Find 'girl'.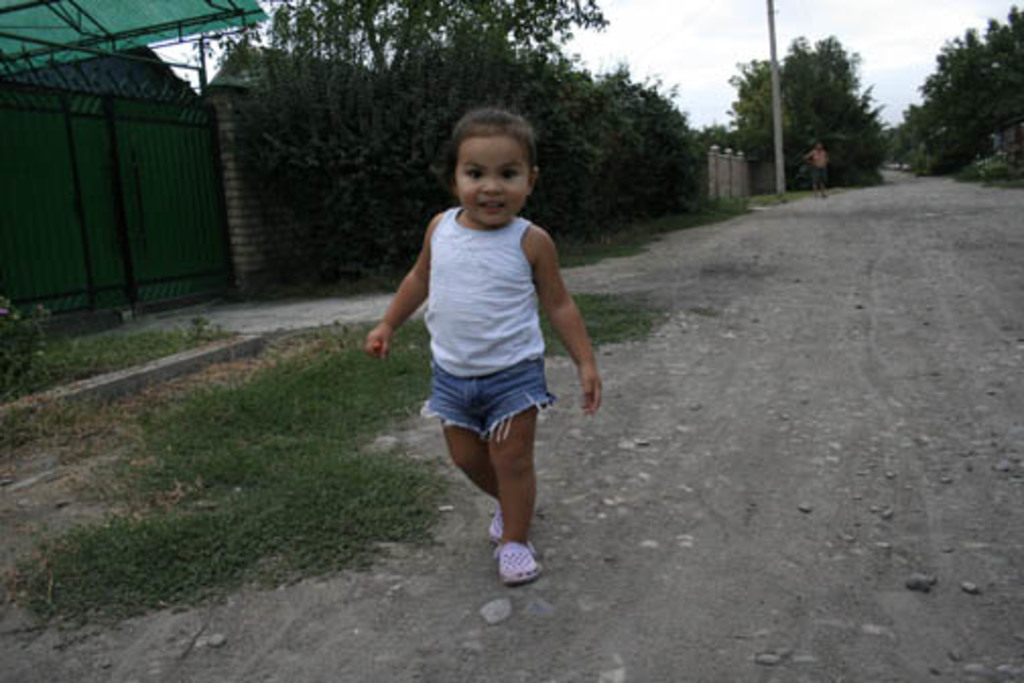
[x1=368, y1=104, x2=603, y2=585].
